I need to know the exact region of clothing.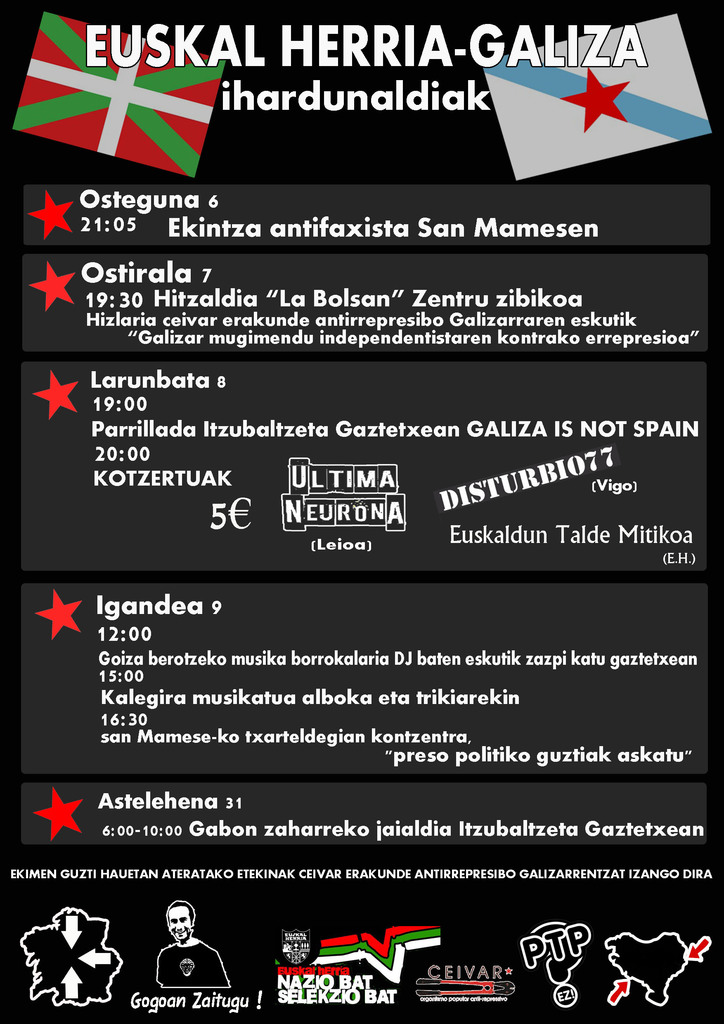
Region: 163, 940, 230, 996.
